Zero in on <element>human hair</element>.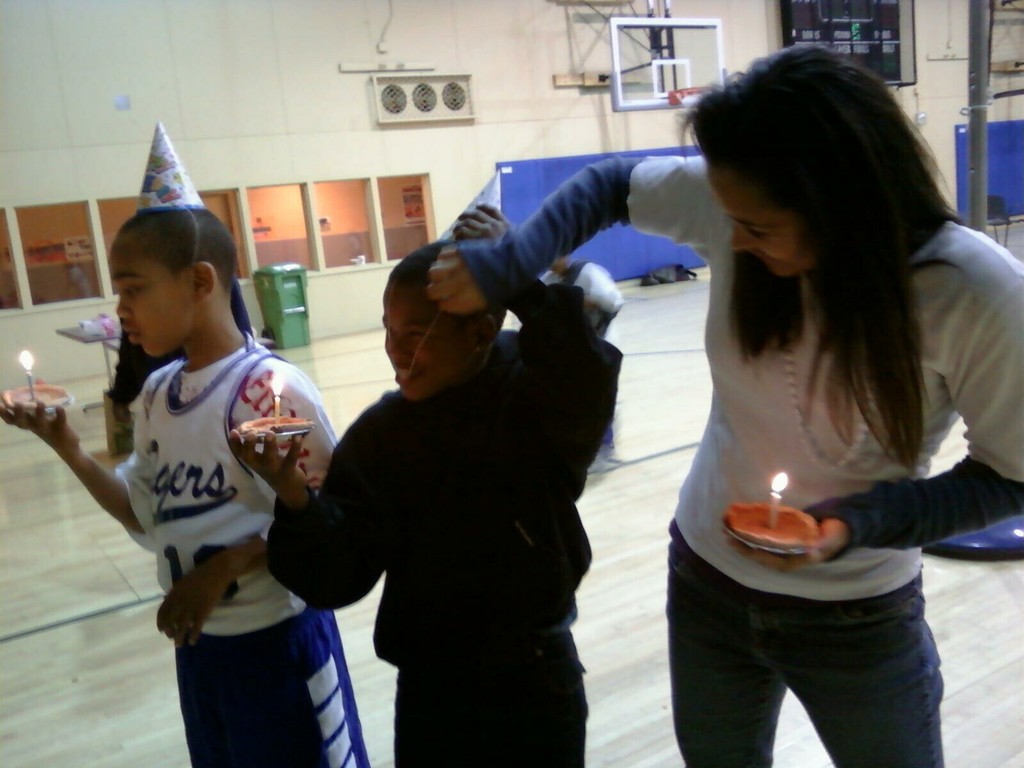
Zeroed in: rect(118, 204, 242, 289).
